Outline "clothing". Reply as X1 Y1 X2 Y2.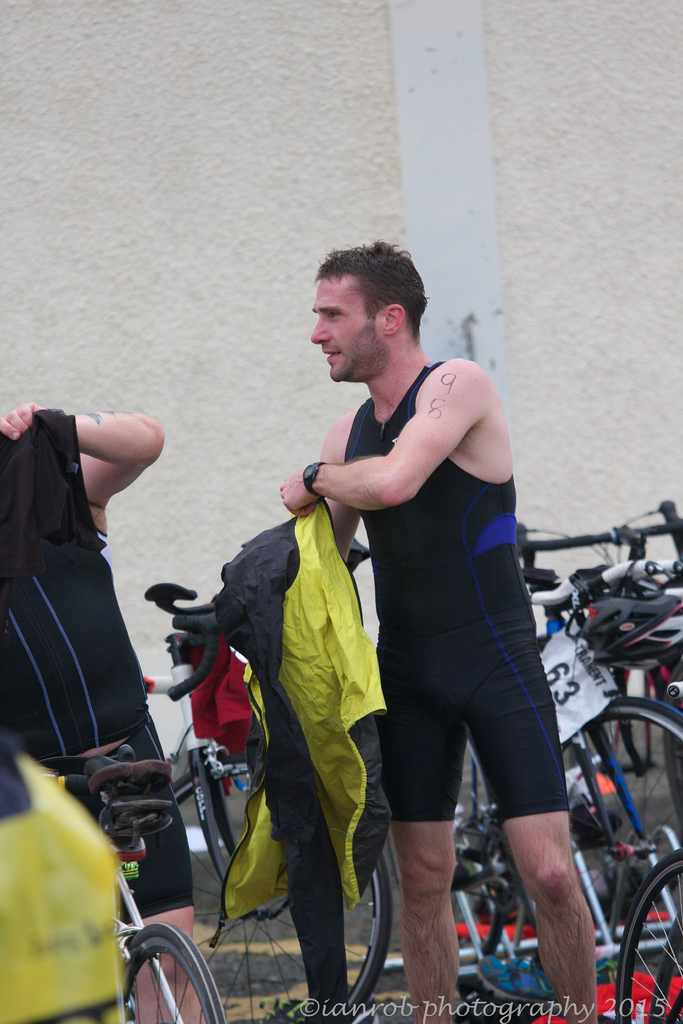
202 508 381 1005.
